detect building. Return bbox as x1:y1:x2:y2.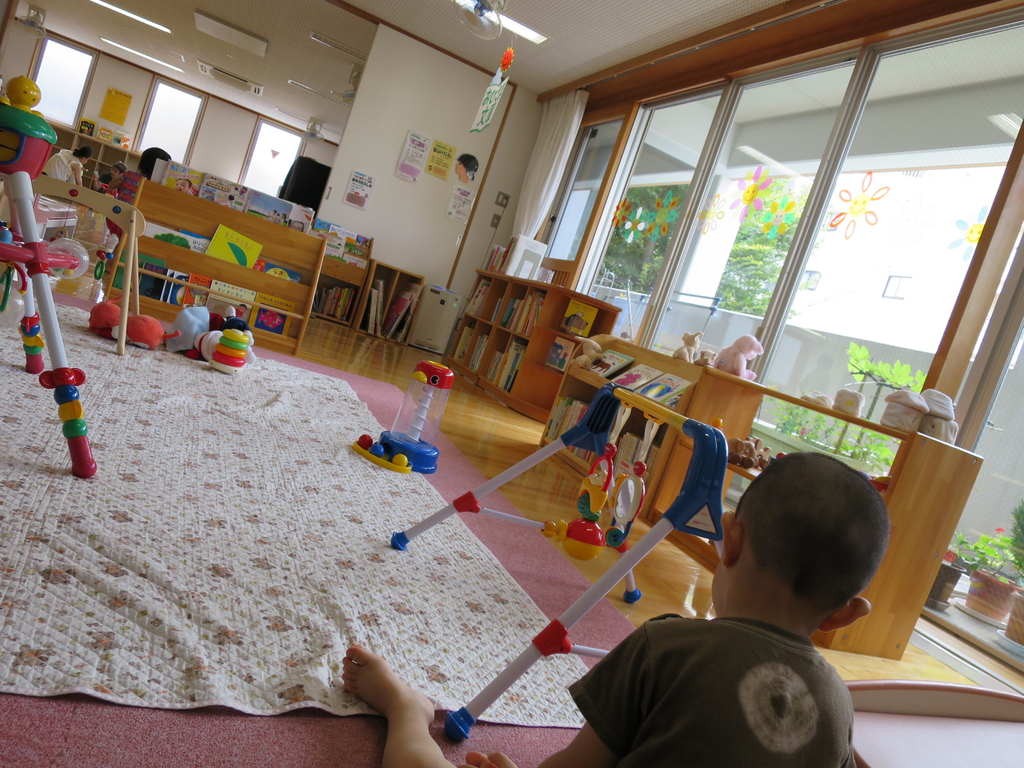
0:0:1023:767.
